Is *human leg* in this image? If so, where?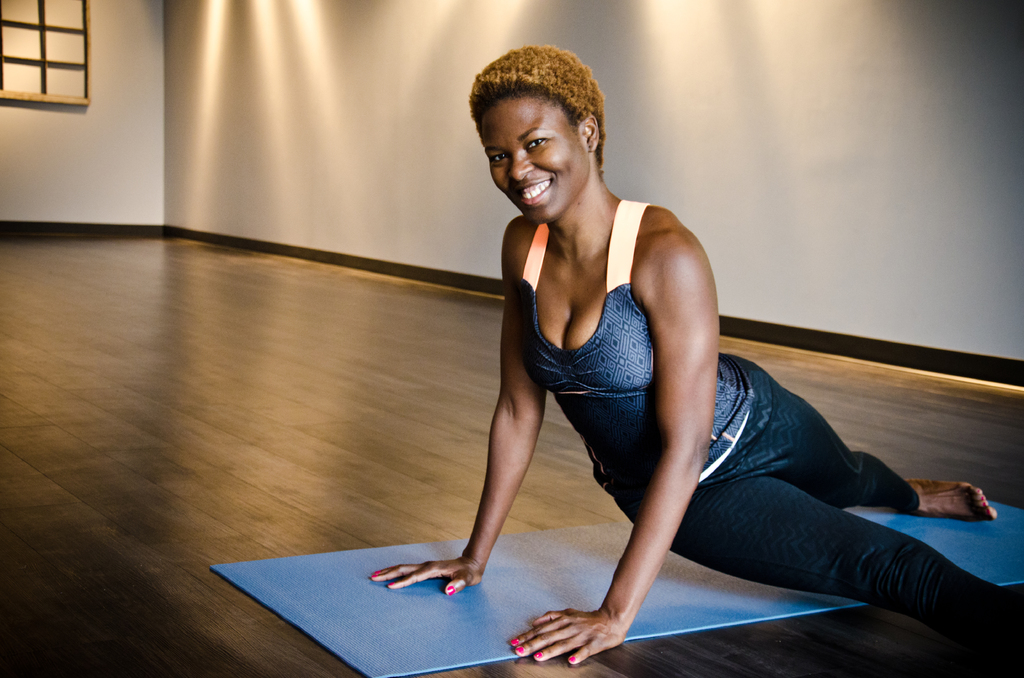
Yes, at (x1=619, y1=469, x2=1023, y2=669).
